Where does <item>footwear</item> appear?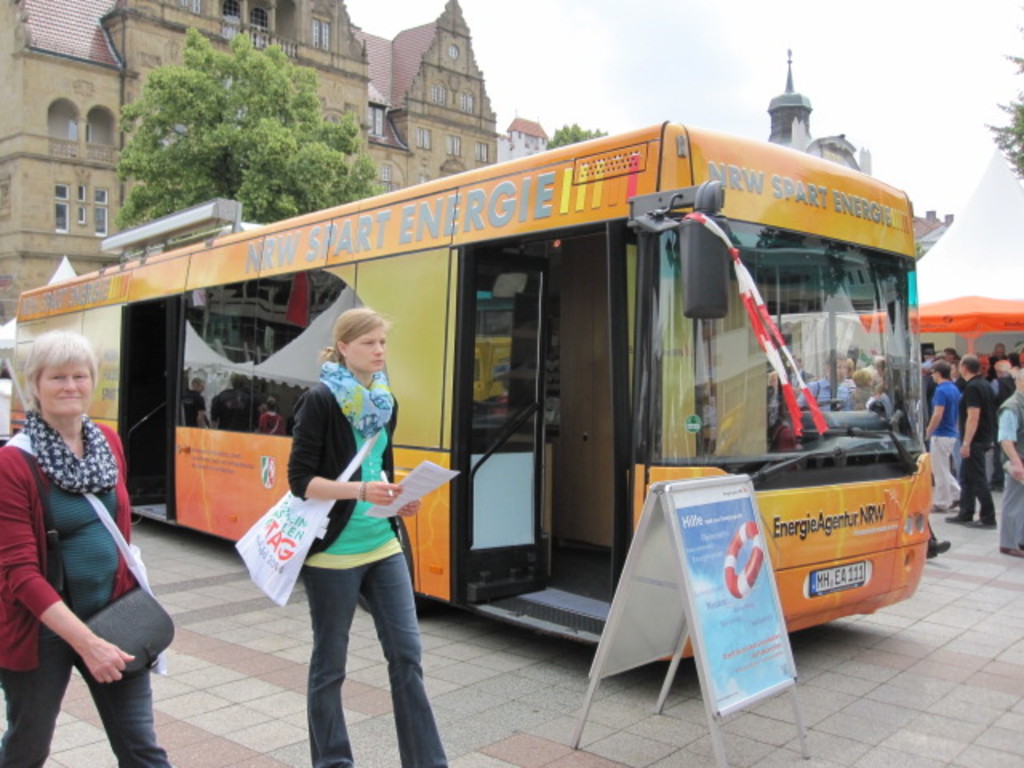
Appears at detection(994, 542, 1022, 563).
